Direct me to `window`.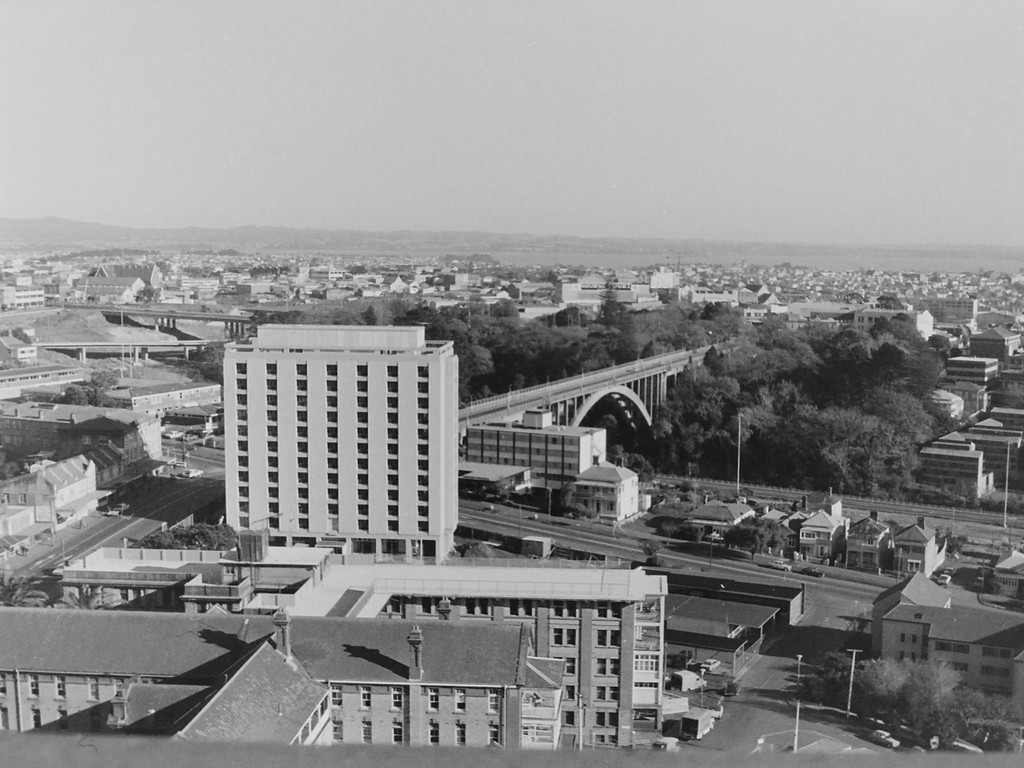
Direction: bbox(296, 377, 308, 391).
